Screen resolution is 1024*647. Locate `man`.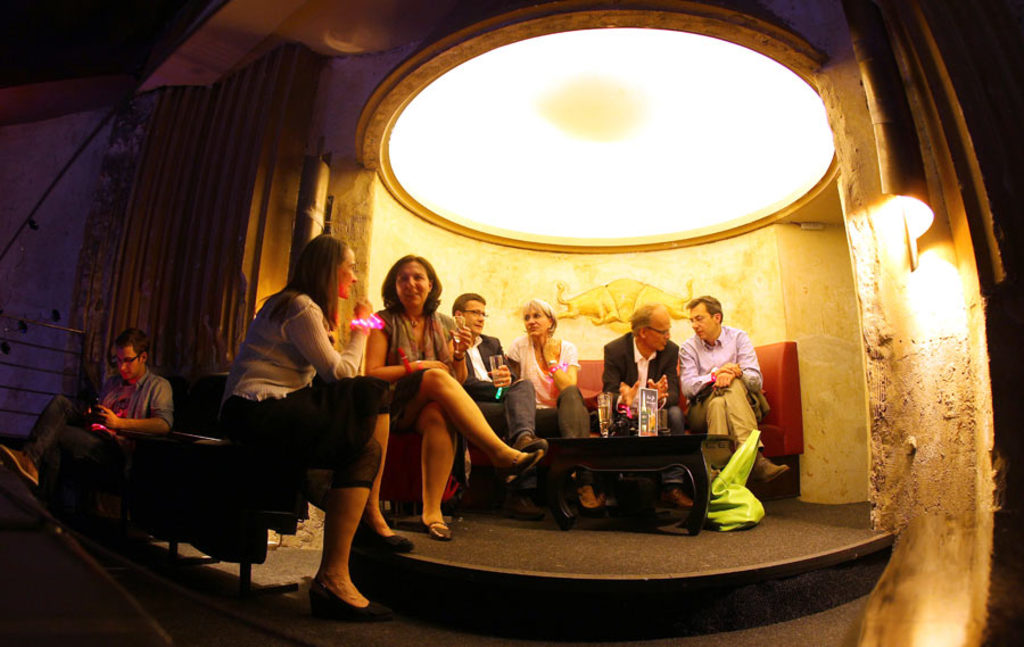
x1=0 y1=324 x2=176 y2=508.
